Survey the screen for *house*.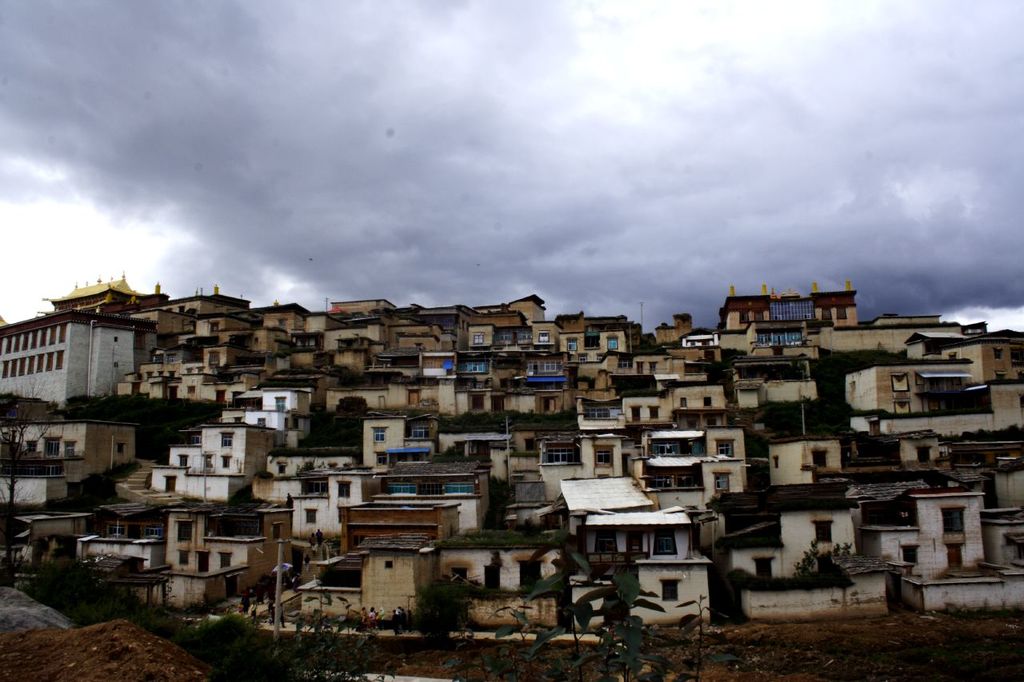
Survey found: 569,562,715,644.
